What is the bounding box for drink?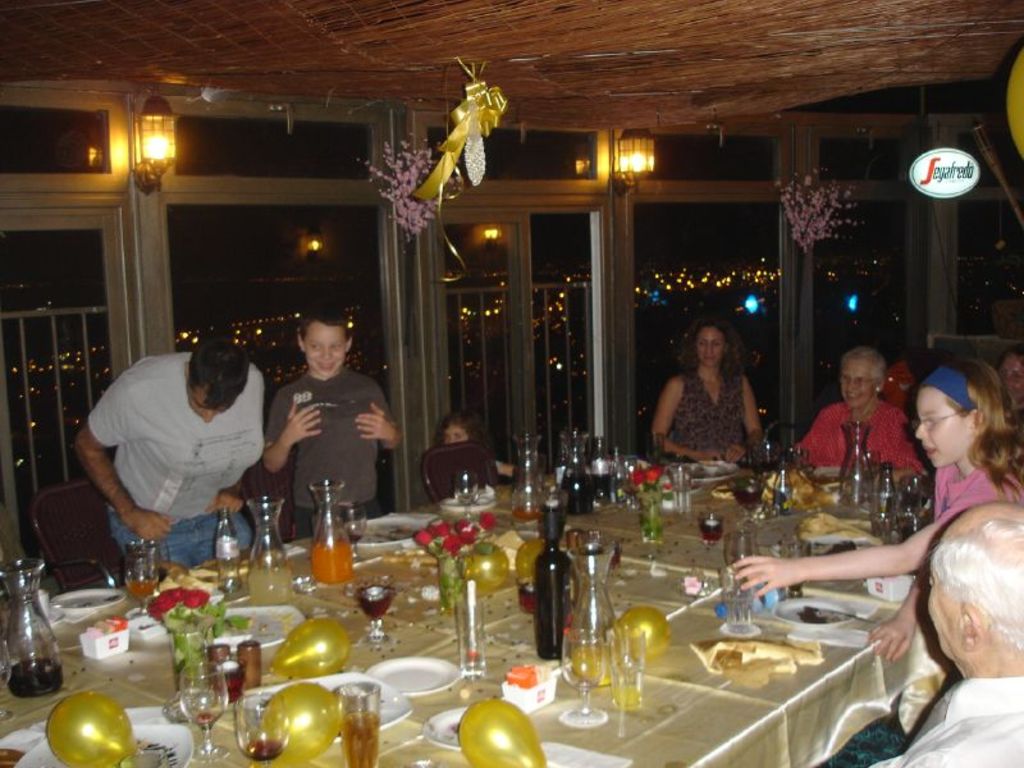
pyautogui.locateOnScreen(701, 521, 719, 541).
